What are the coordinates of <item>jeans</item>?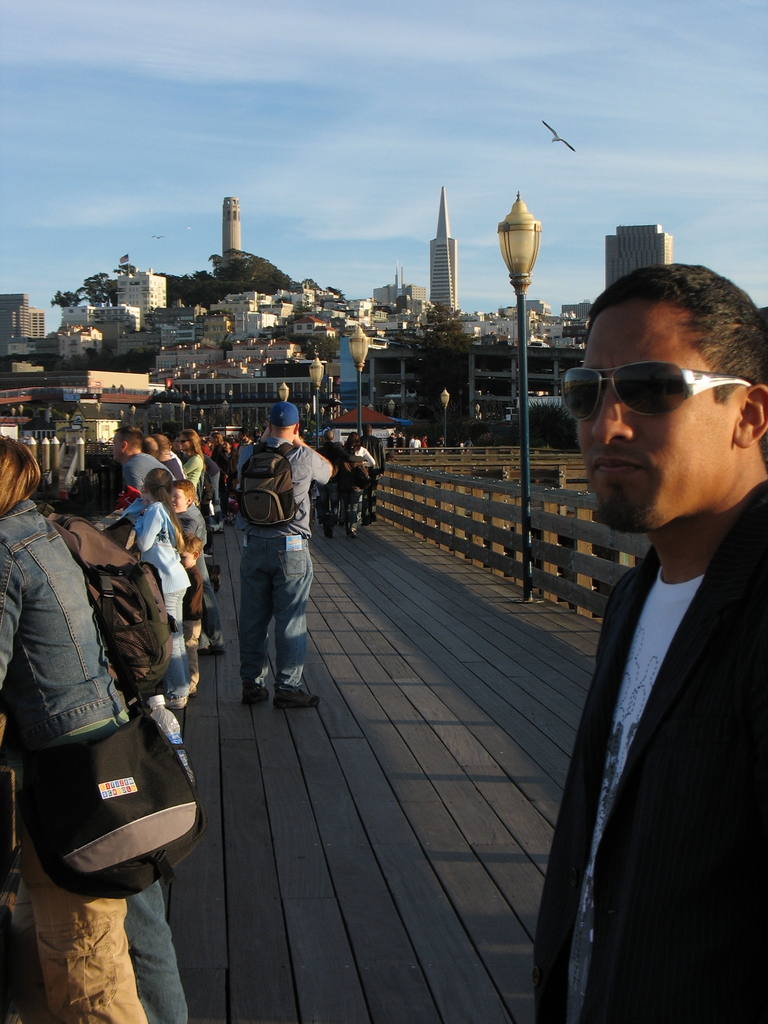
x1=133, y1=890, x2=182, y2=1023.
